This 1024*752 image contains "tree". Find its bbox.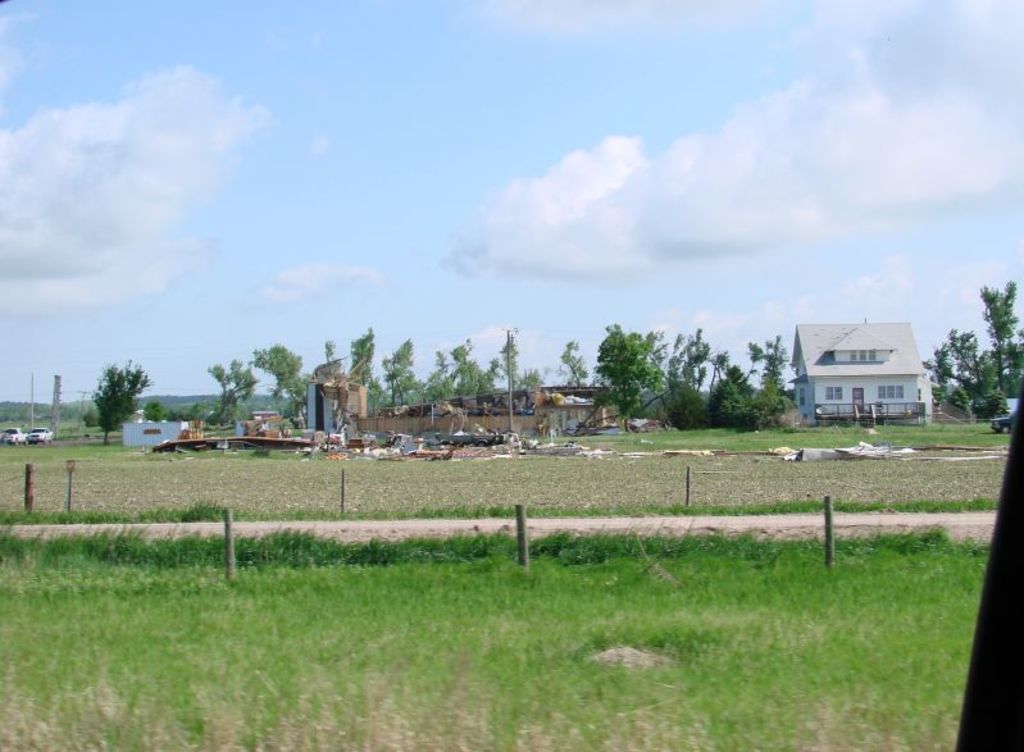
Rect(936, 322, 987, 393).
